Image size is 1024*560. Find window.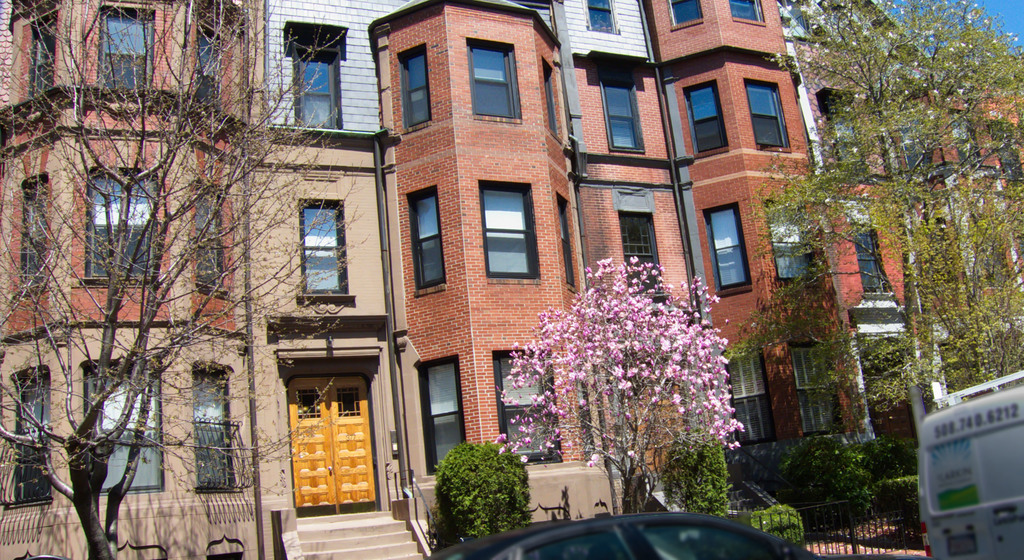
region(762, 202, 810, 278).
